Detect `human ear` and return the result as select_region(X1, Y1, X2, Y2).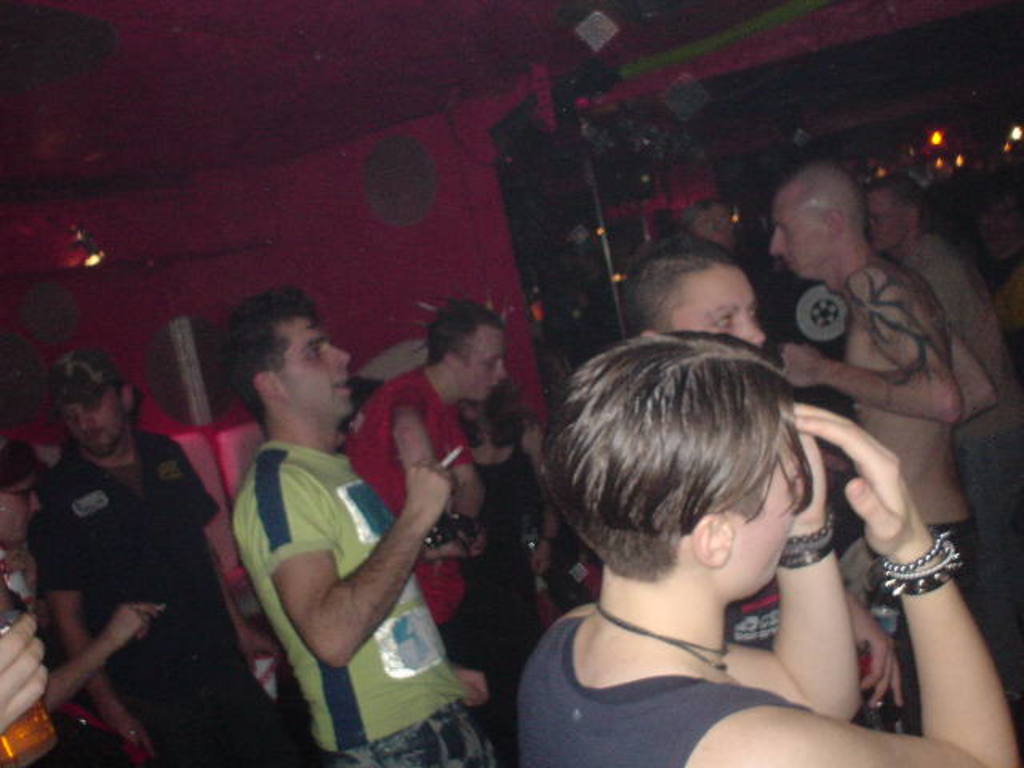
select_region(904, 202, 920, 229).
